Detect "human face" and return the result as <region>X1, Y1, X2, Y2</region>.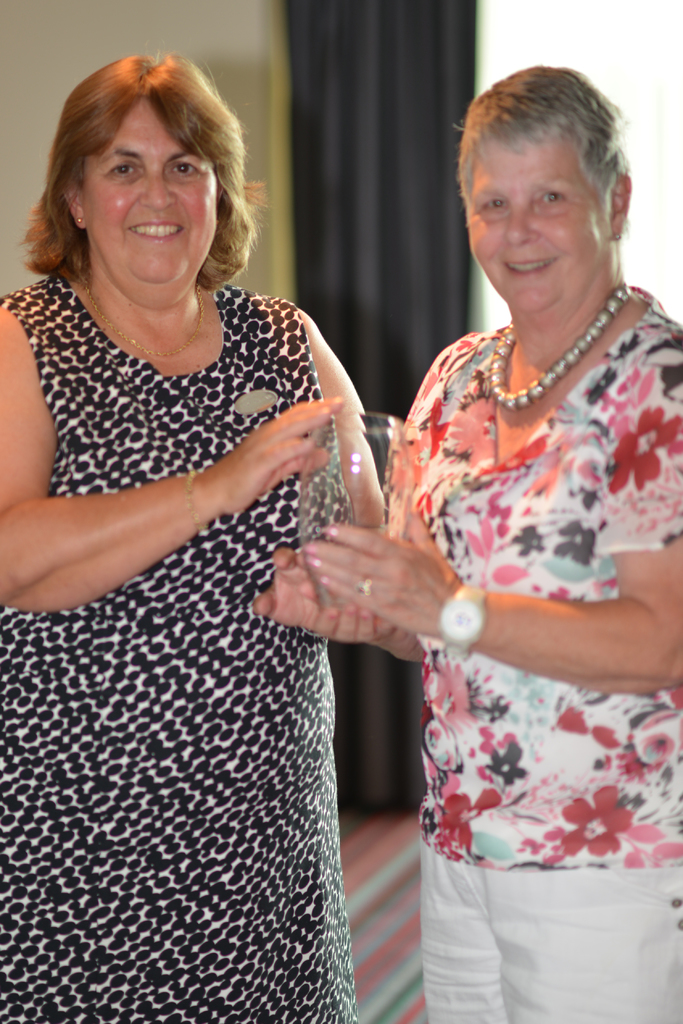
<region>467, 142, 613, 308</region>.
